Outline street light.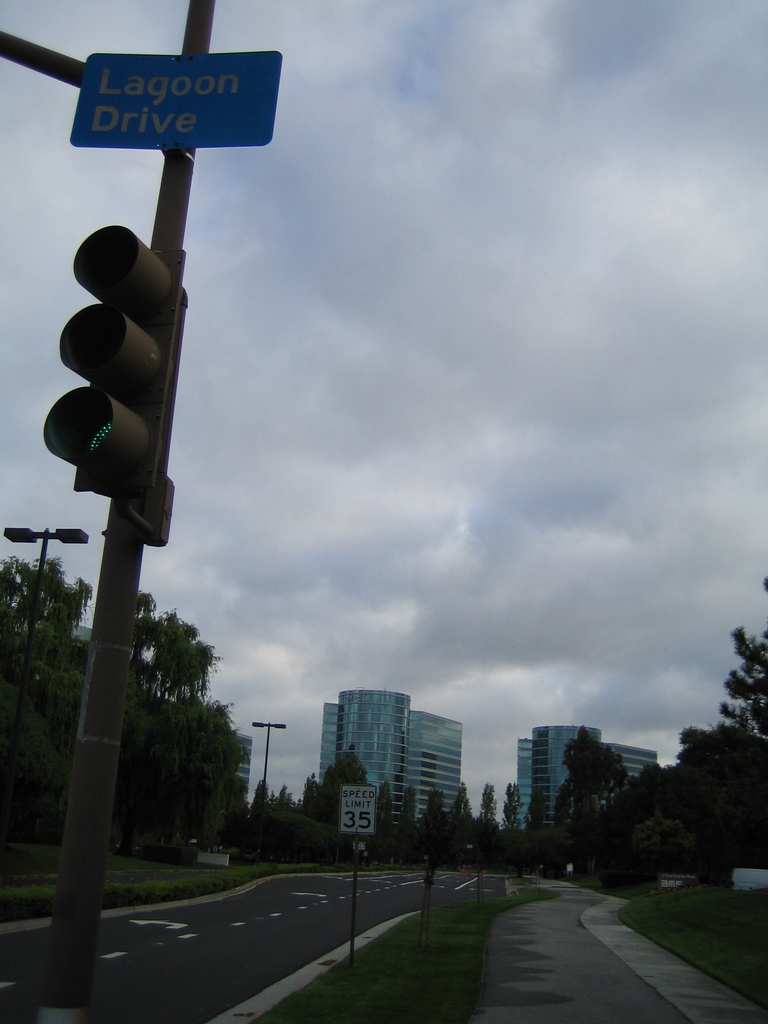
Outline: select_region(0, 524, 100, 810).
